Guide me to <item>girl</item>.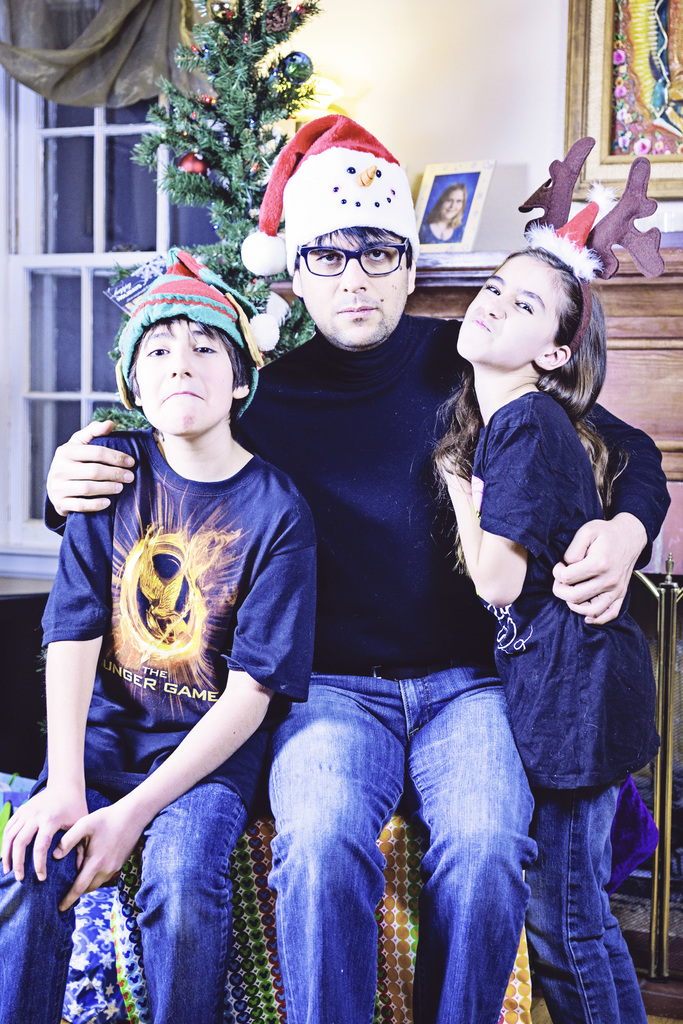
Guidance: {"x1": 418, "y1": 139, "x2": 672, "y2": 1022}.
